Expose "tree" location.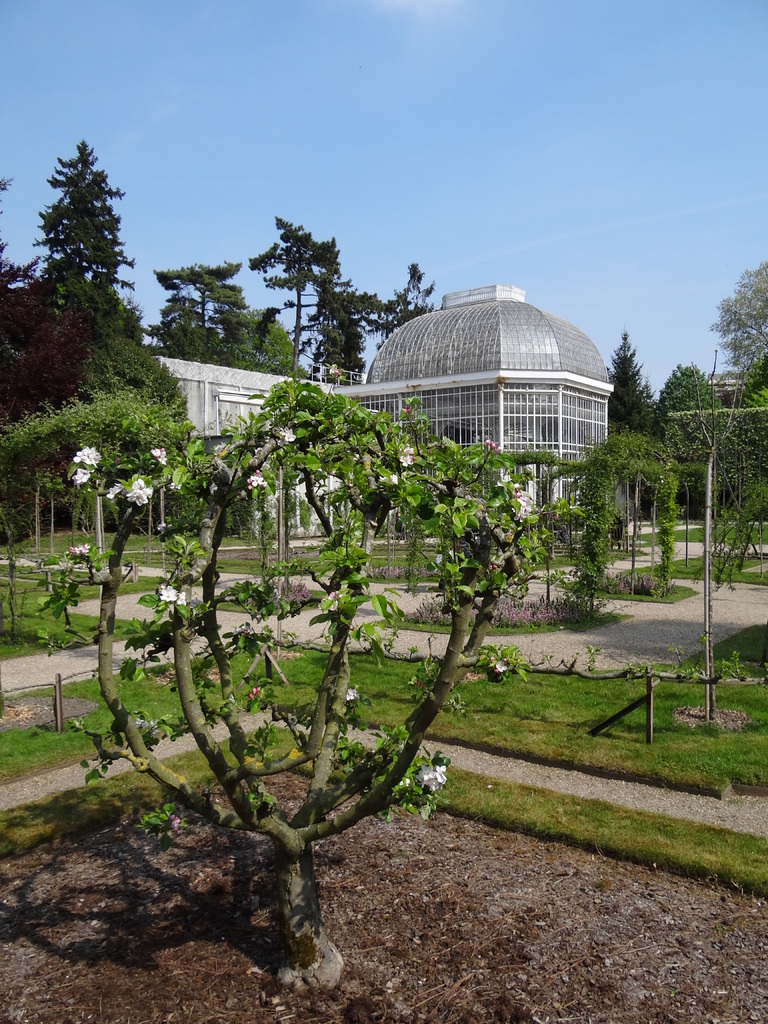
Exposed at (96, 273, 496, 934).
